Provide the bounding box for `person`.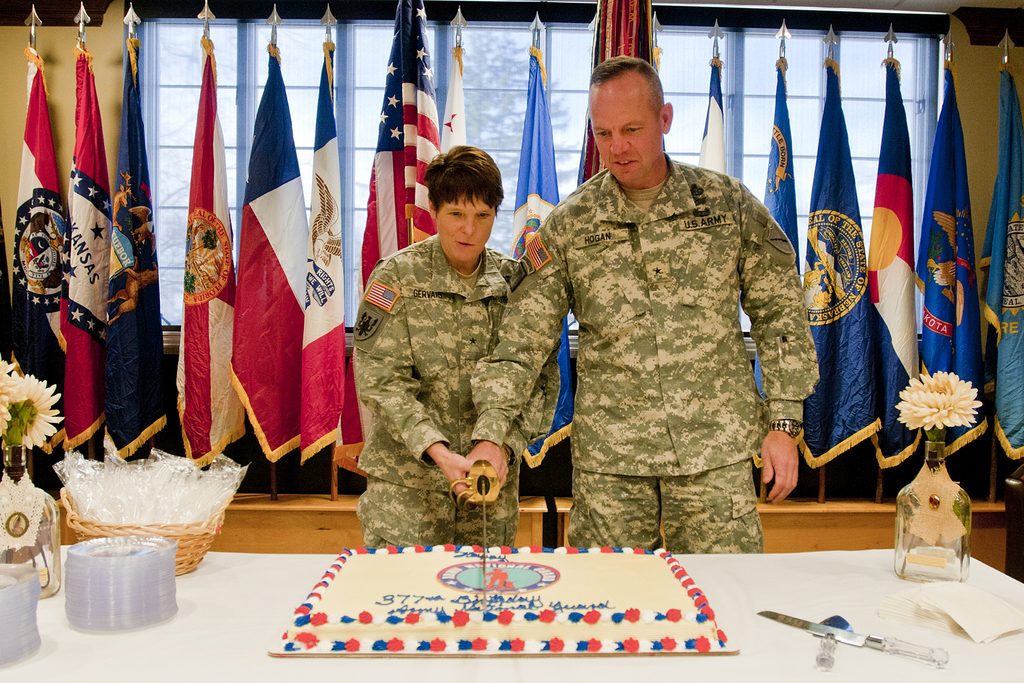
pyautogui.locateOnScreen(524, 62, 816, 575).
